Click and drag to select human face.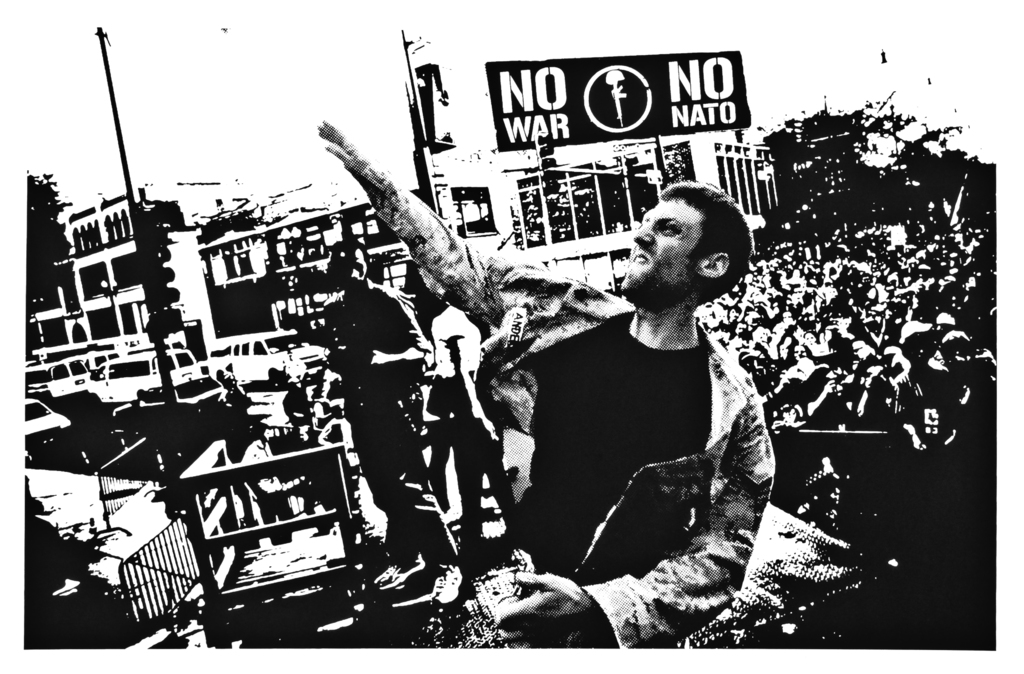
Selection: 620, 206, 706, 299.
